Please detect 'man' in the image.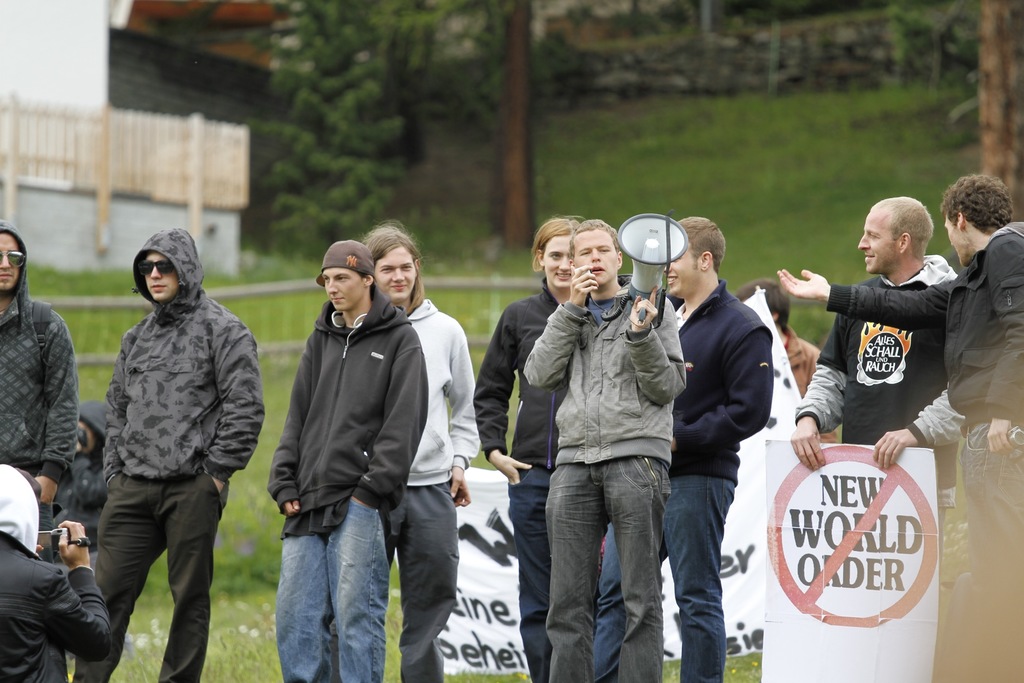
crop(0, 215, 85, 530).
